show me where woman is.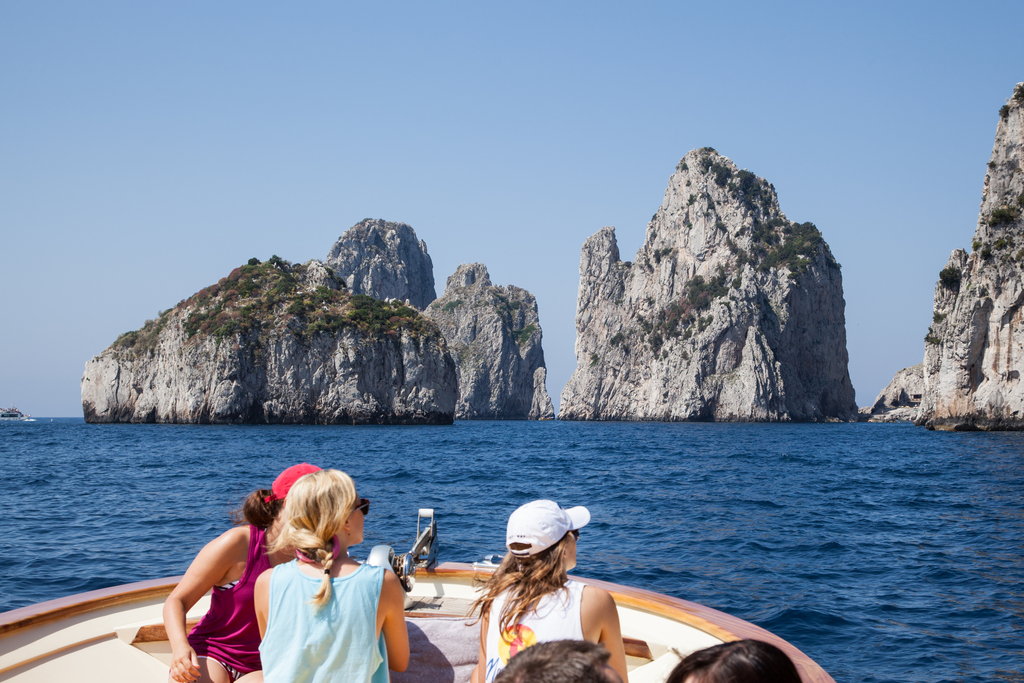
woman is at BBox(467, 495, 643, 682).
